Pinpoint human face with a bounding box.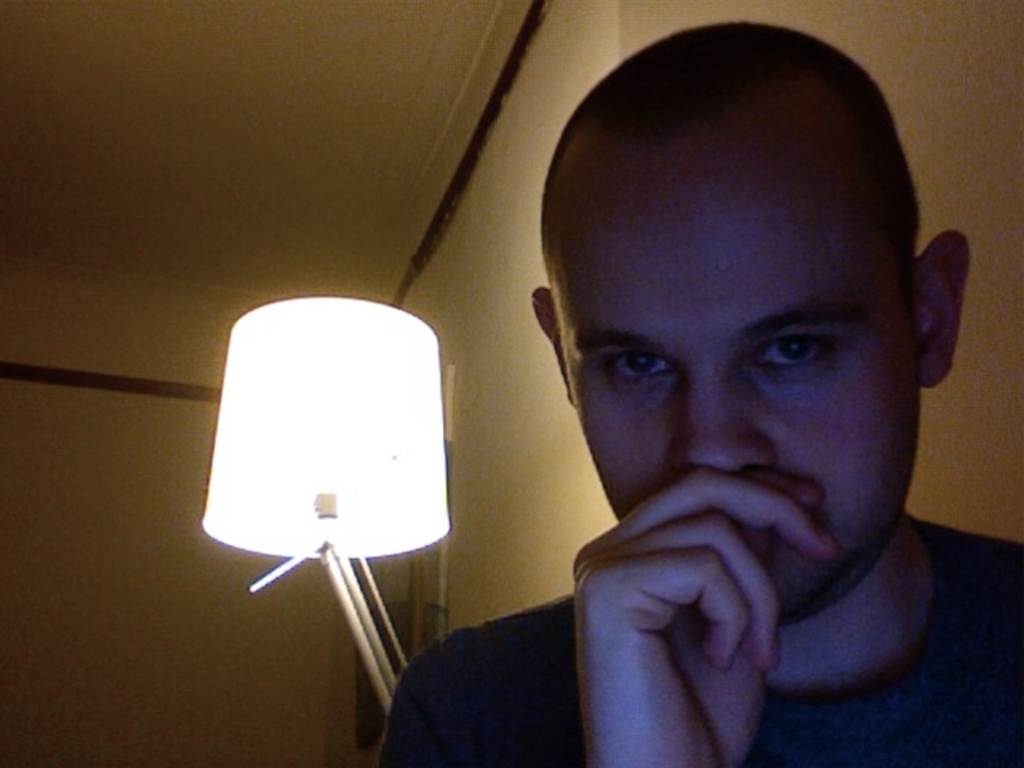
x1=565, y1=152, x2=922, y2=619.
